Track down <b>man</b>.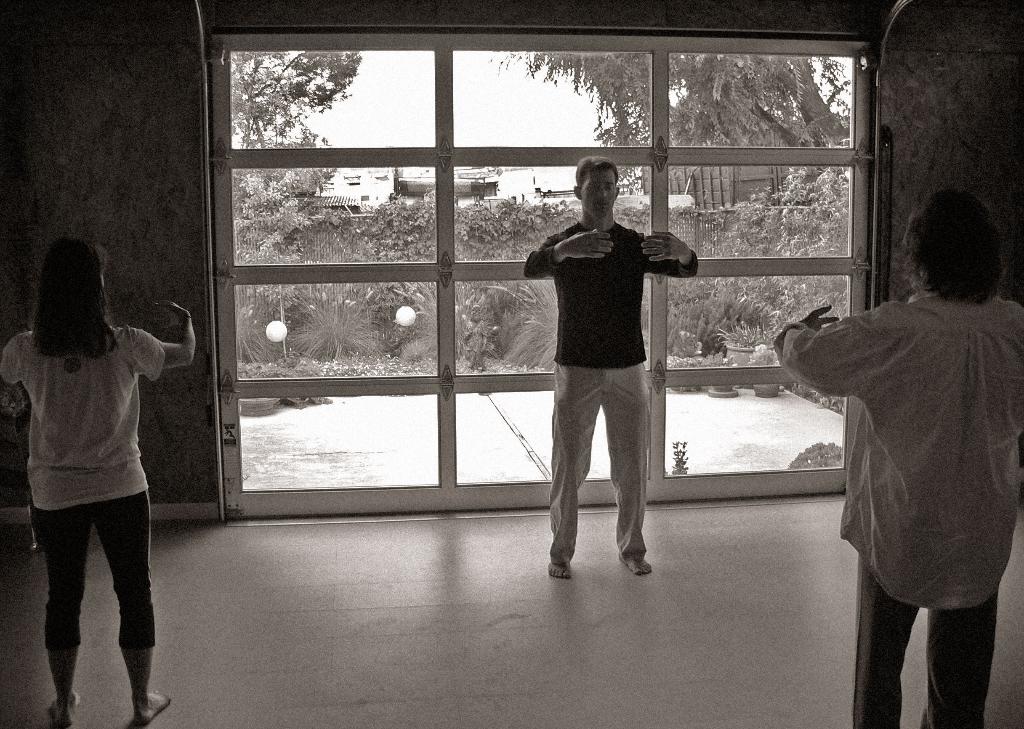
Tracked to <box>771,188,1021,728</box>.
